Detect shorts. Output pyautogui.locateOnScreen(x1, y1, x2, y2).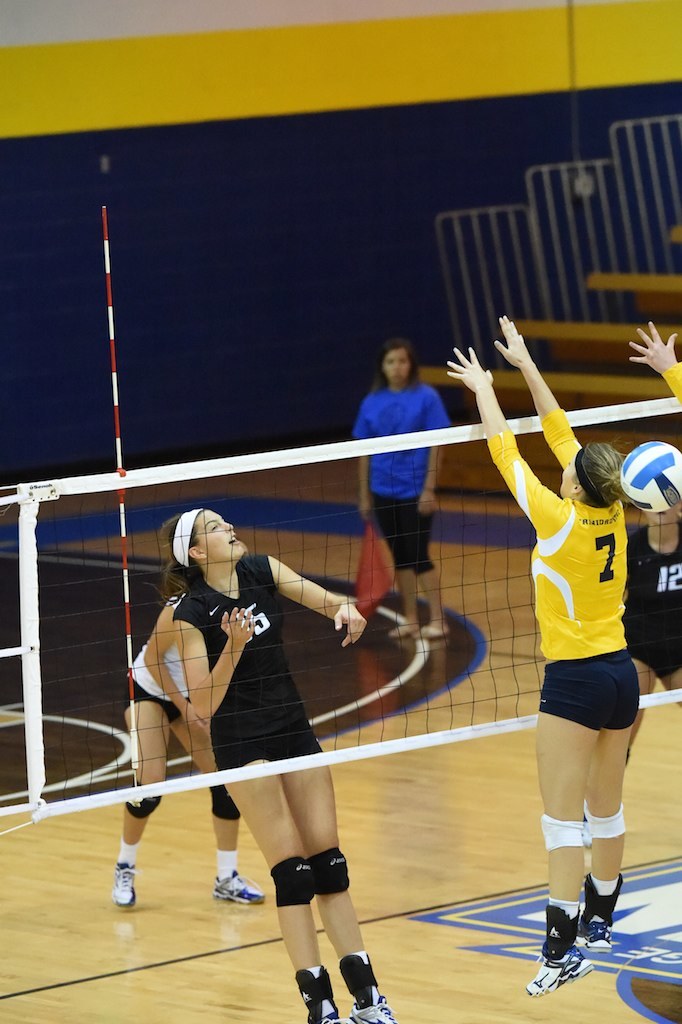
pyautogui.locateOnScreen(370, 494, 438, 577).
